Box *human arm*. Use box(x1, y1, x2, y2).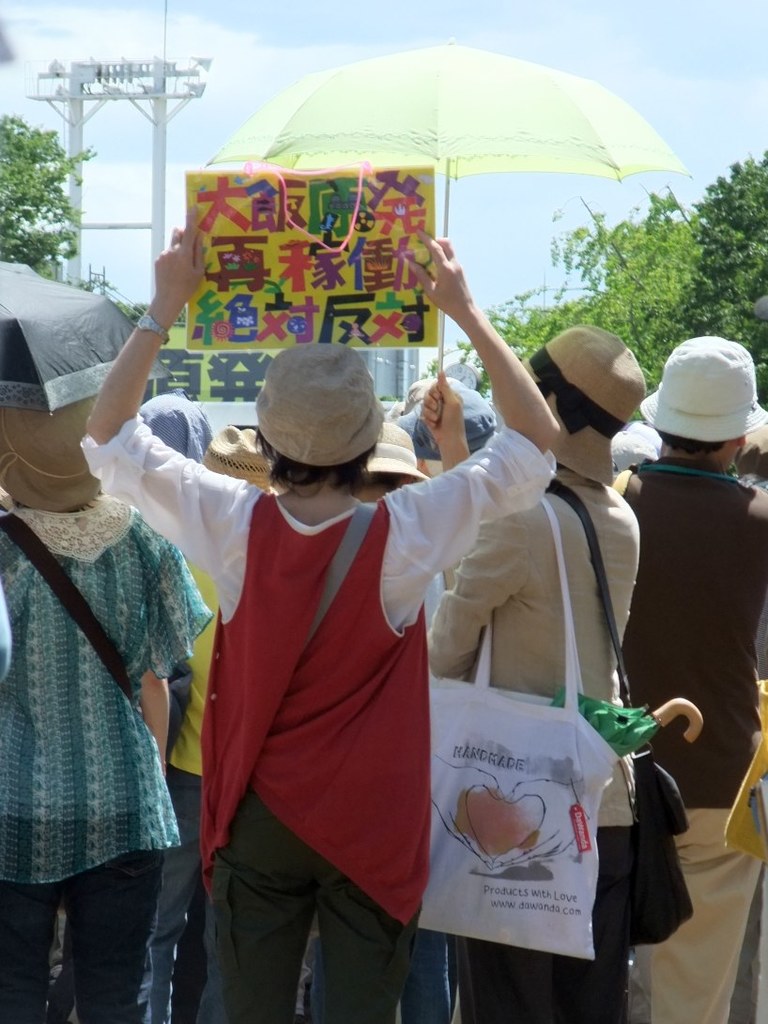
box(429, 363, 475, 477).
